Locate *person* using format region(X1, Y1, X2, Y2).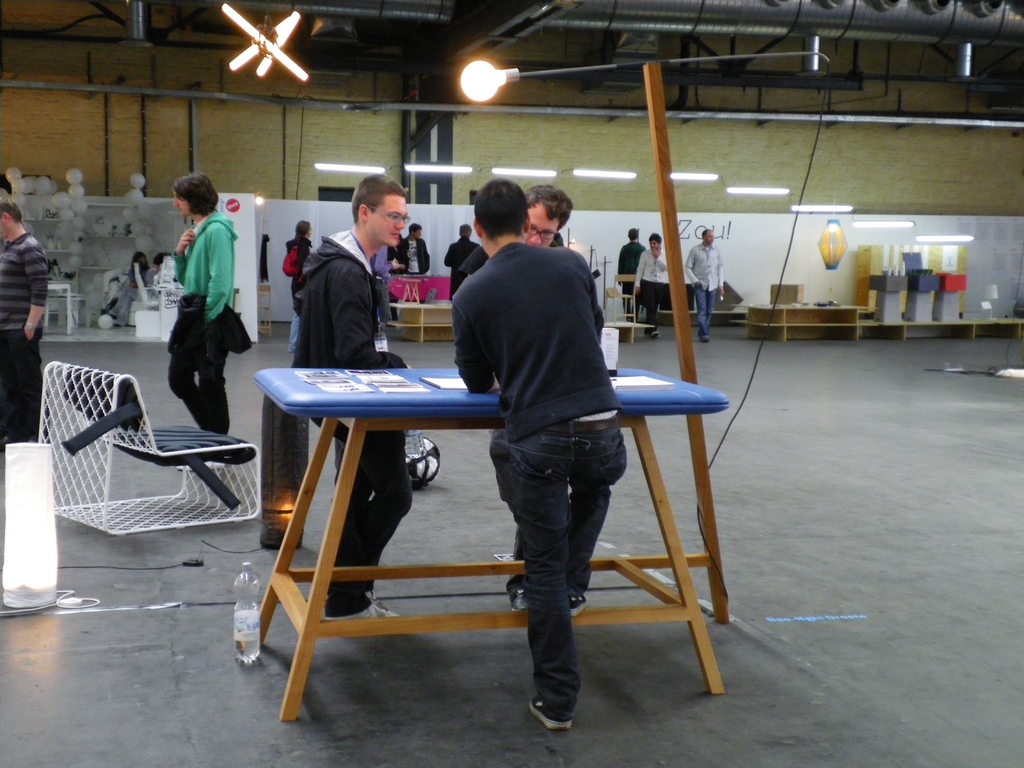
region(281, 216, 309, 278).
